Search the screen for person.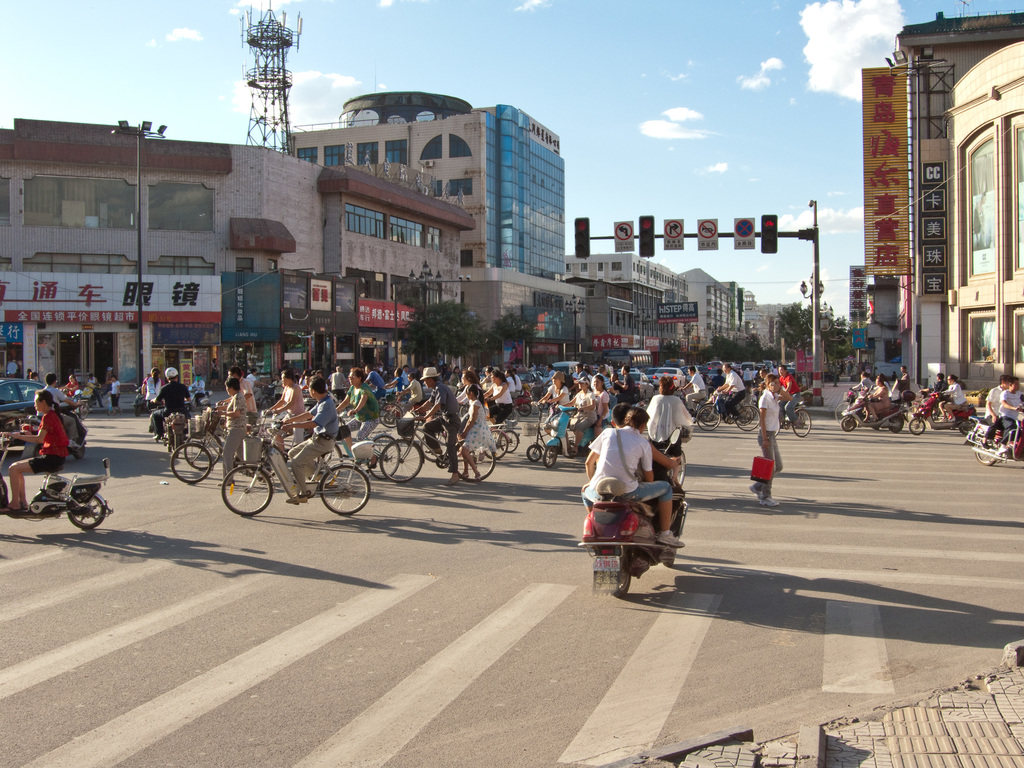
Found at {"x1": 591, "y1": 373, "x2": 611, "y2": 440}.
